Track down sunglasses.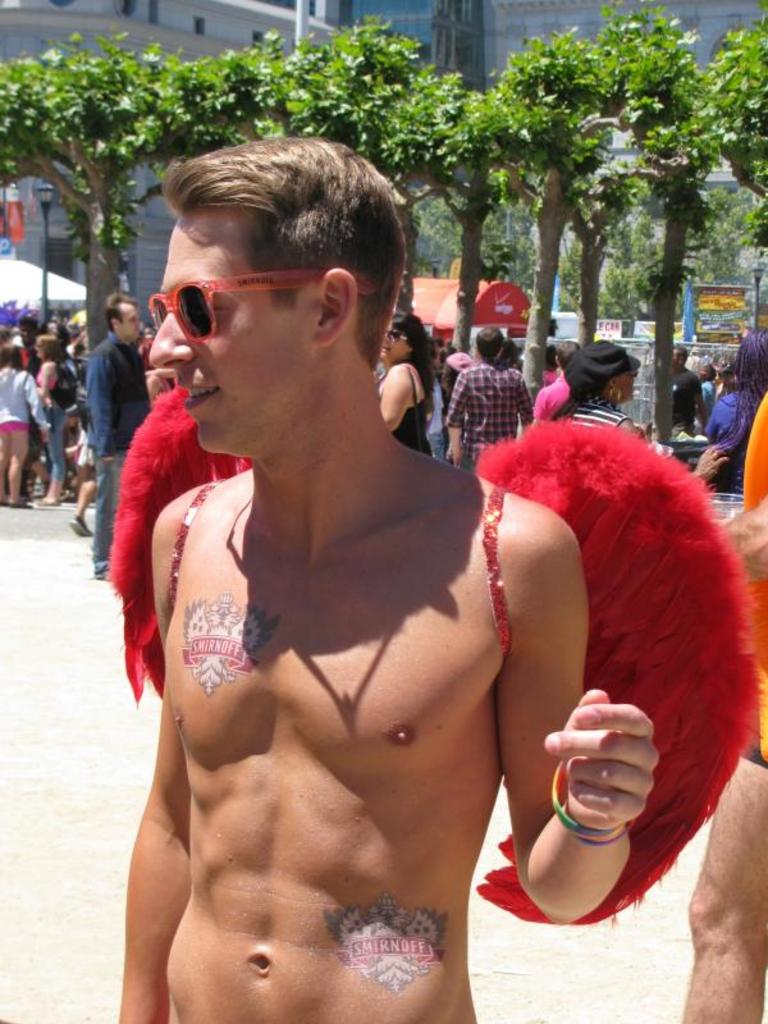
Tracked to 138:257:383:358.
